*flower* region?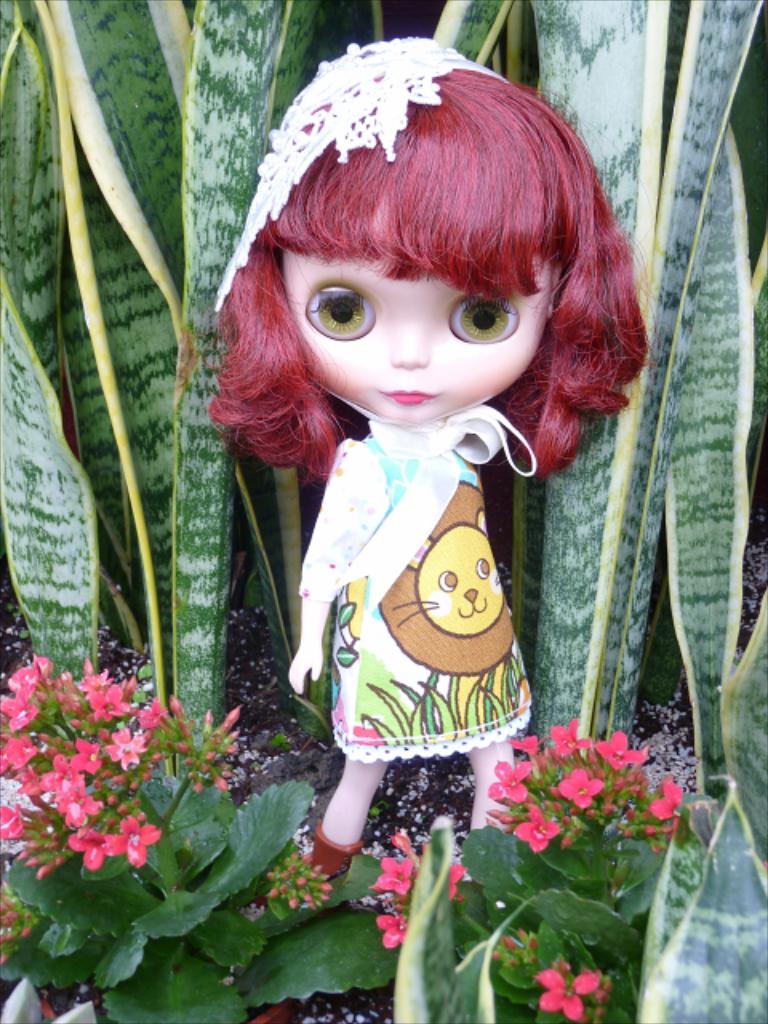
Rect(538, 970, 603, 1022)
